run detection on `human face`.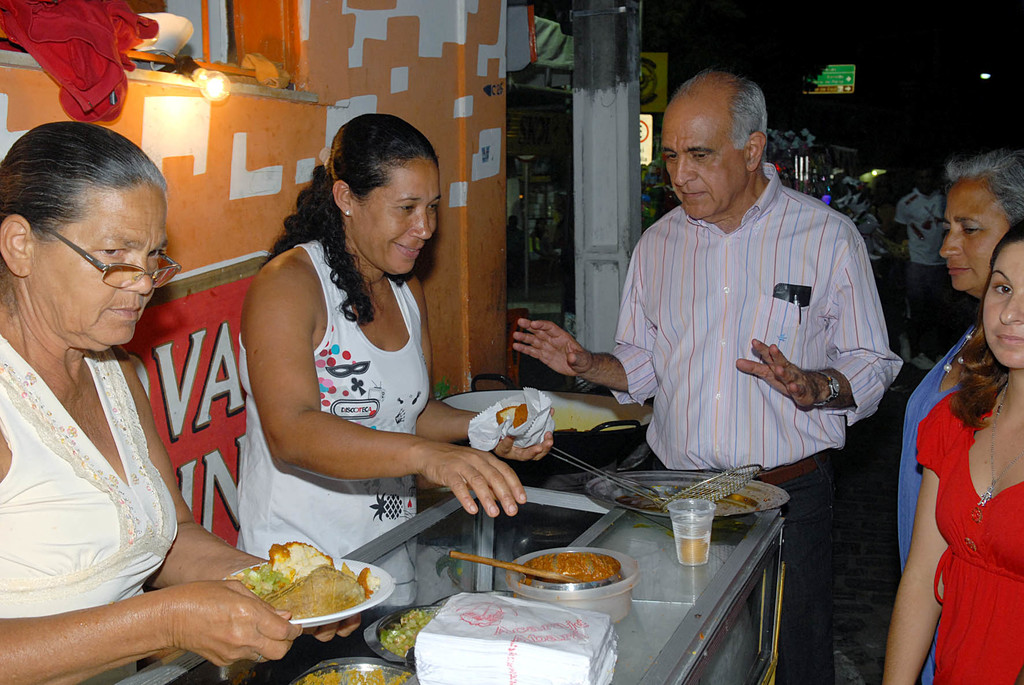
Result: {"x1": 982, "y1": 242, "x2": 1023, "y2": 368}.
